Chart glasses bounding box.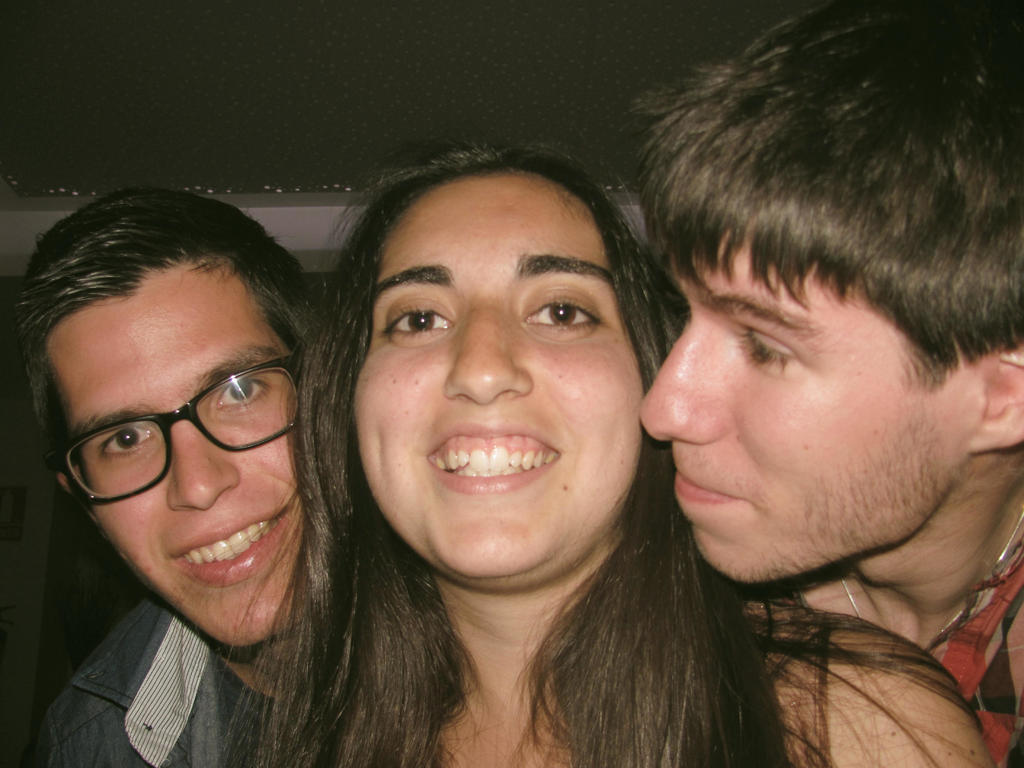
Charted: rect(42, 349, 300, 507).
